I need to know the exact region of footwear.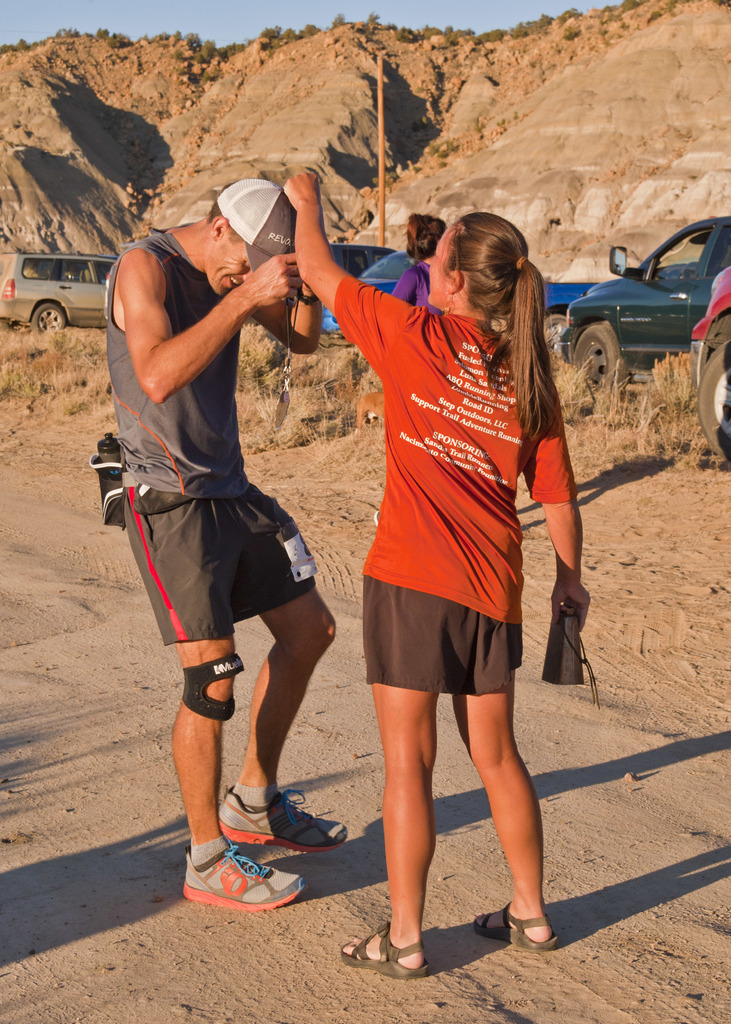
Region: (left=179, top=840, right=307, bottom=914).
